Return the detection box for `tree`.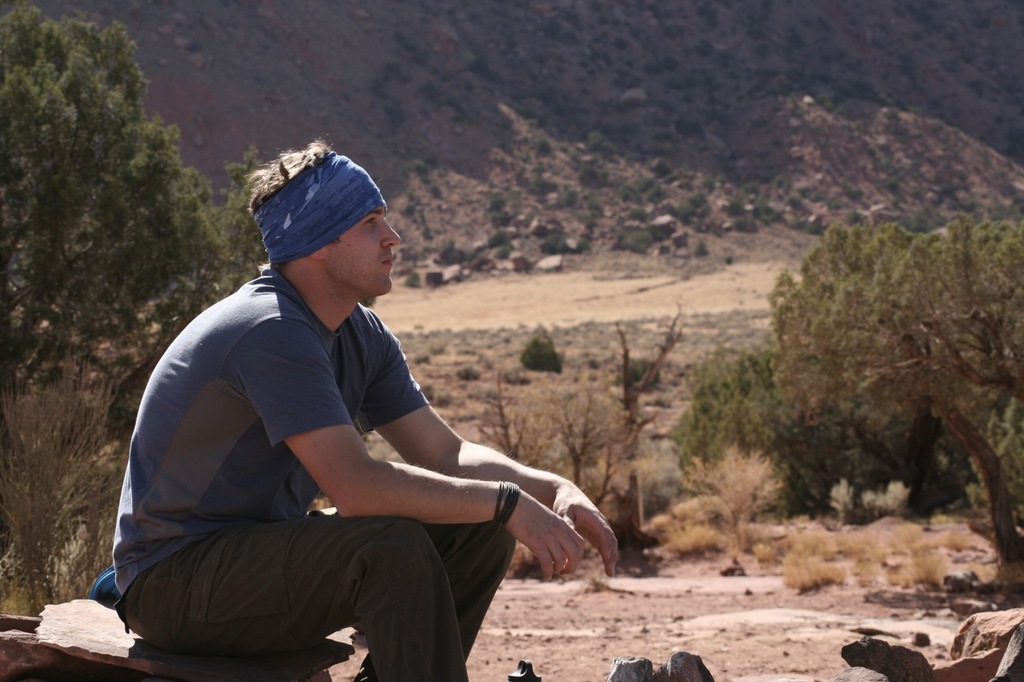
[x1=610, y1=297, x2=690, y2=516].
